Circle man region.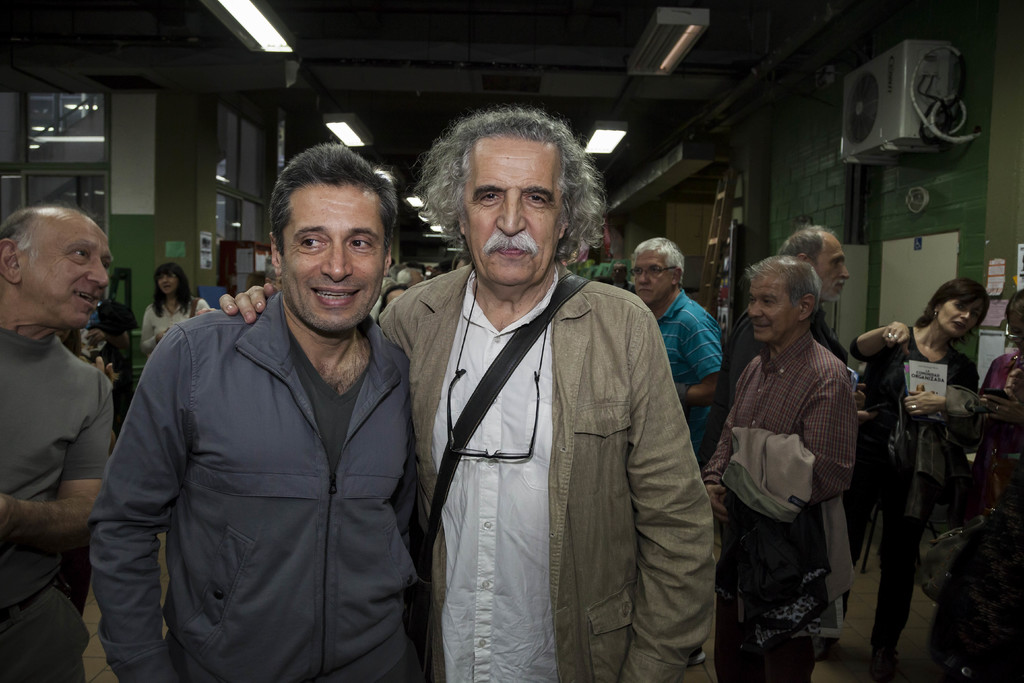
Region: {"left": 60, "top": 277, "right": 132, "bottom": 436}.
